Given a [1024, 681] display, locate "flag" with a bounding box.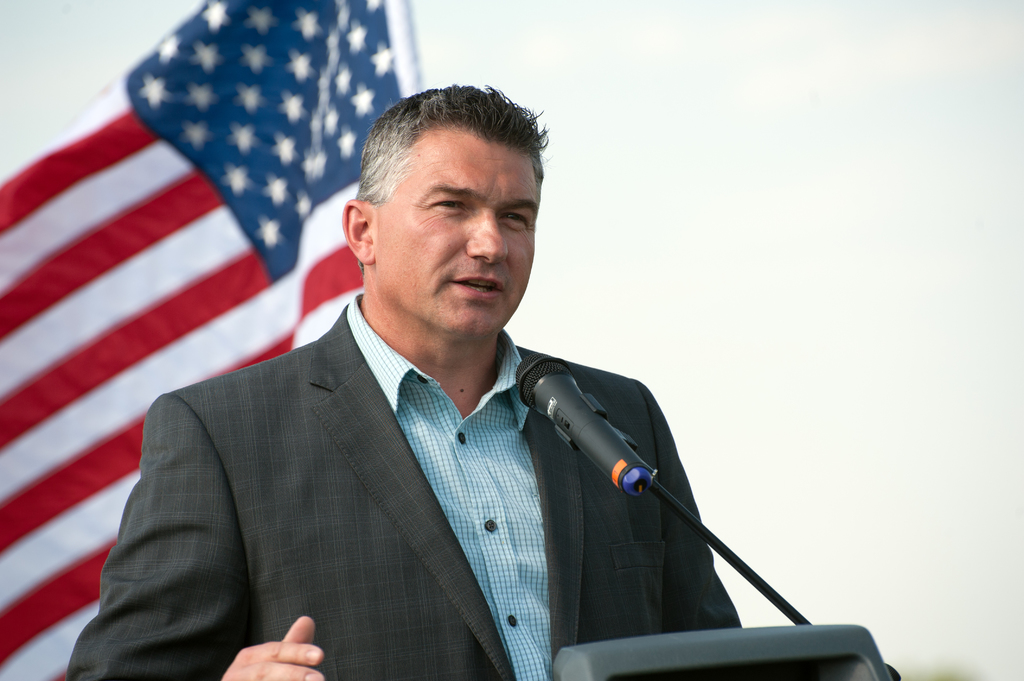
Located: bbox=[0, 0, 408, 680].
